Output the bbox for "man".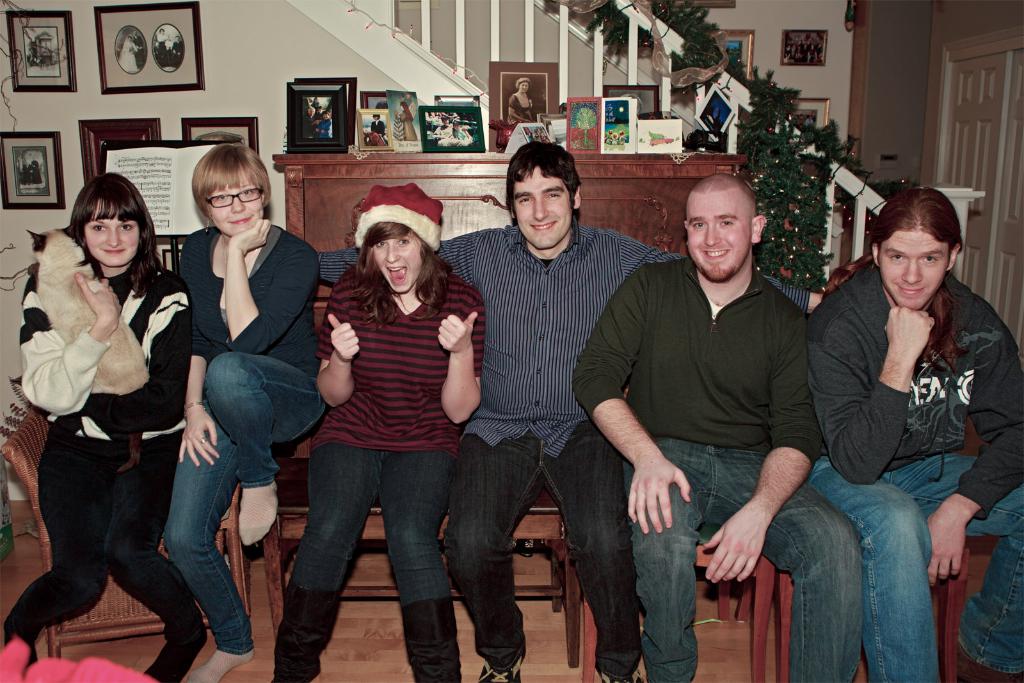
select_region(801, 187, 1023, 682).
